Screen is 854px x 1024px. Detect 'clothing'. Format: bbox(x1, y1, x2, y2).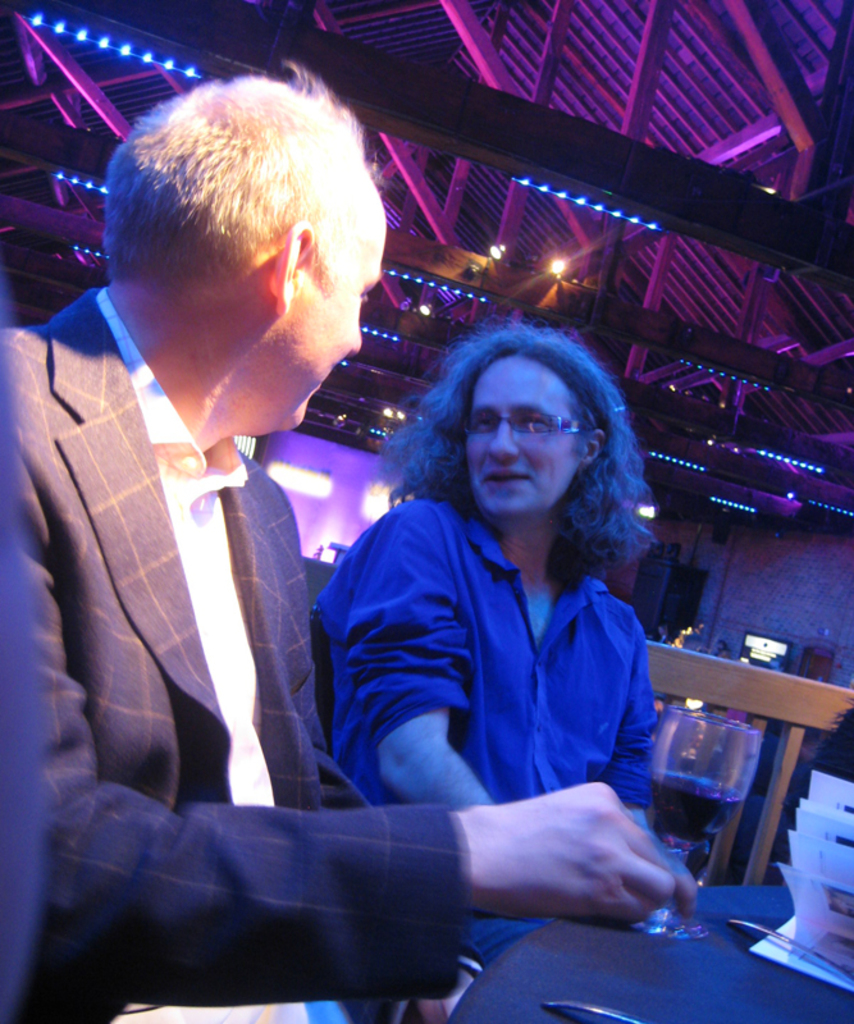
bbox(0, 280, 471, 1023).
